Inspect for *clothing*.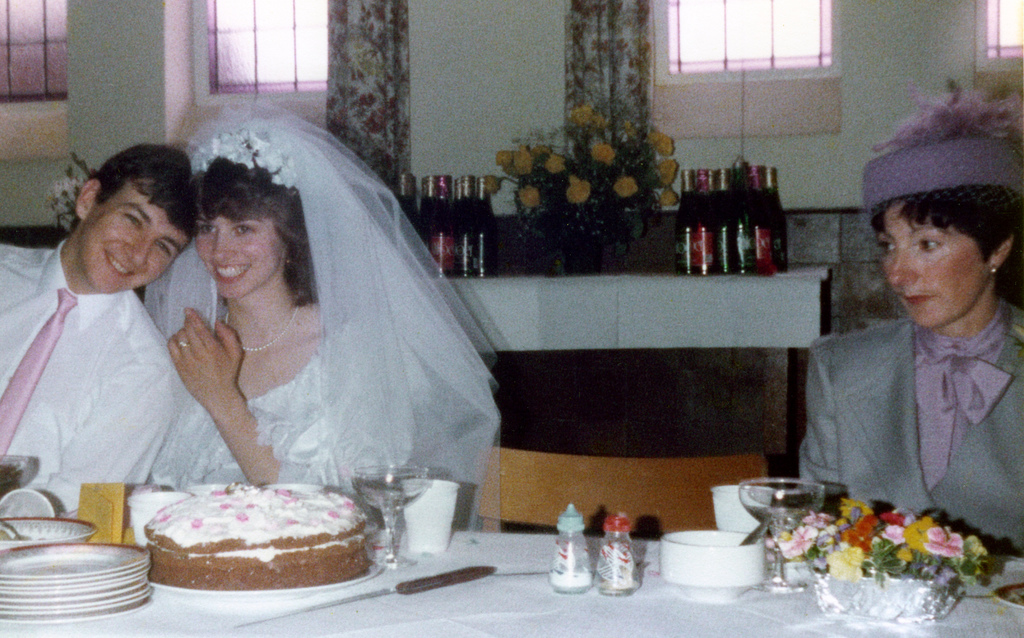
Inspection: region(0, 243, 174, 509).
